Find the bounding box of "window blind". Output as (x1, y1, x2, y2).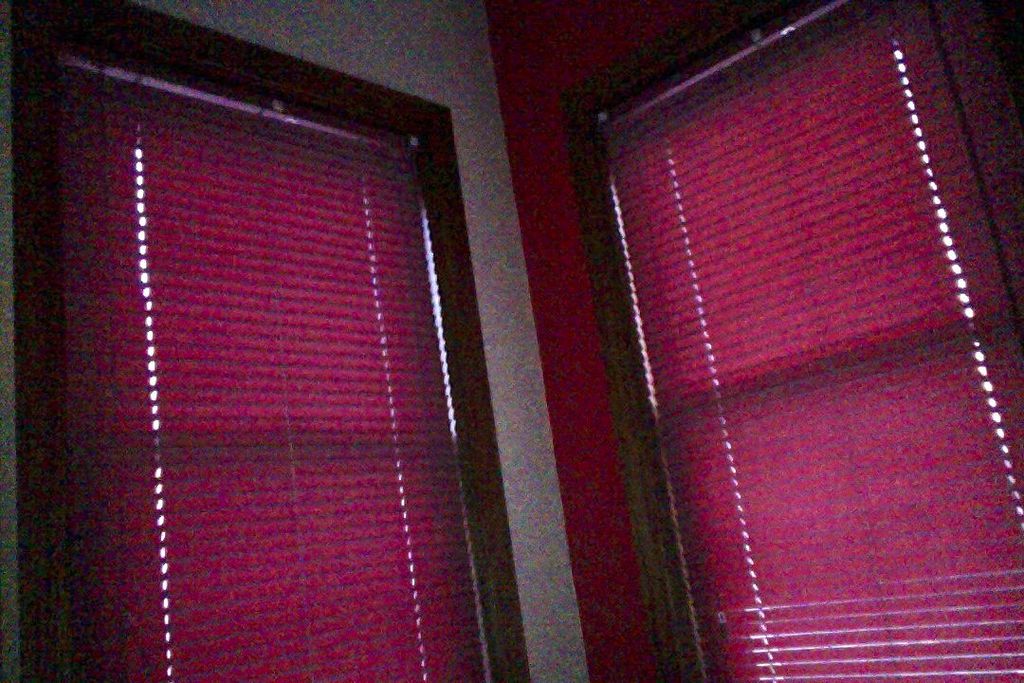
(0, 0, 530, 682).
